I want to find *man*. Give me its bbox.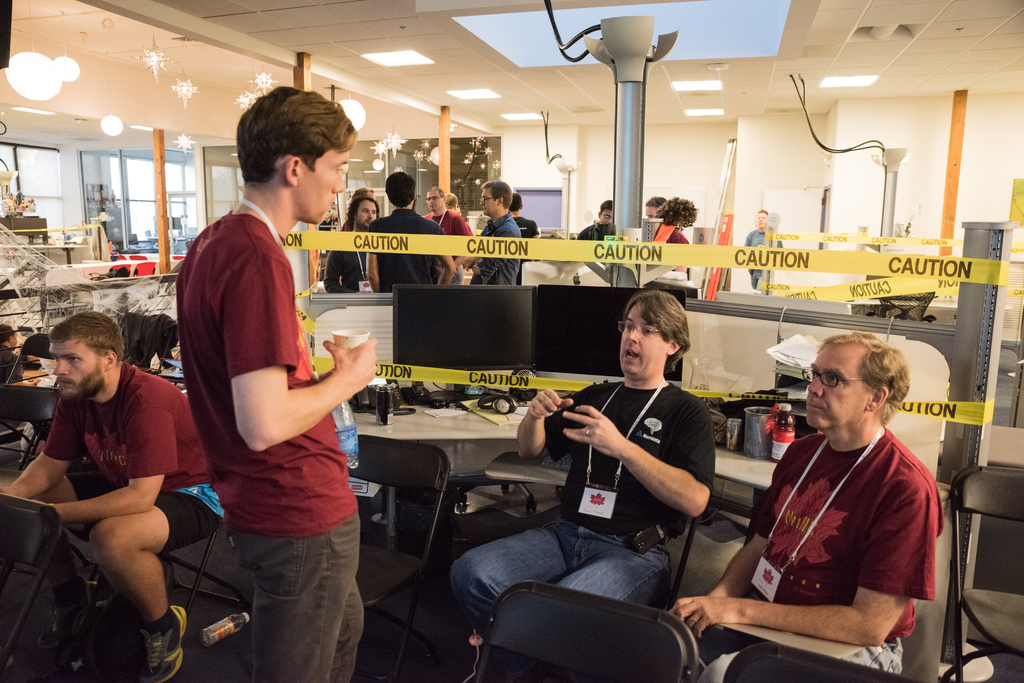
175/83/377/682.
